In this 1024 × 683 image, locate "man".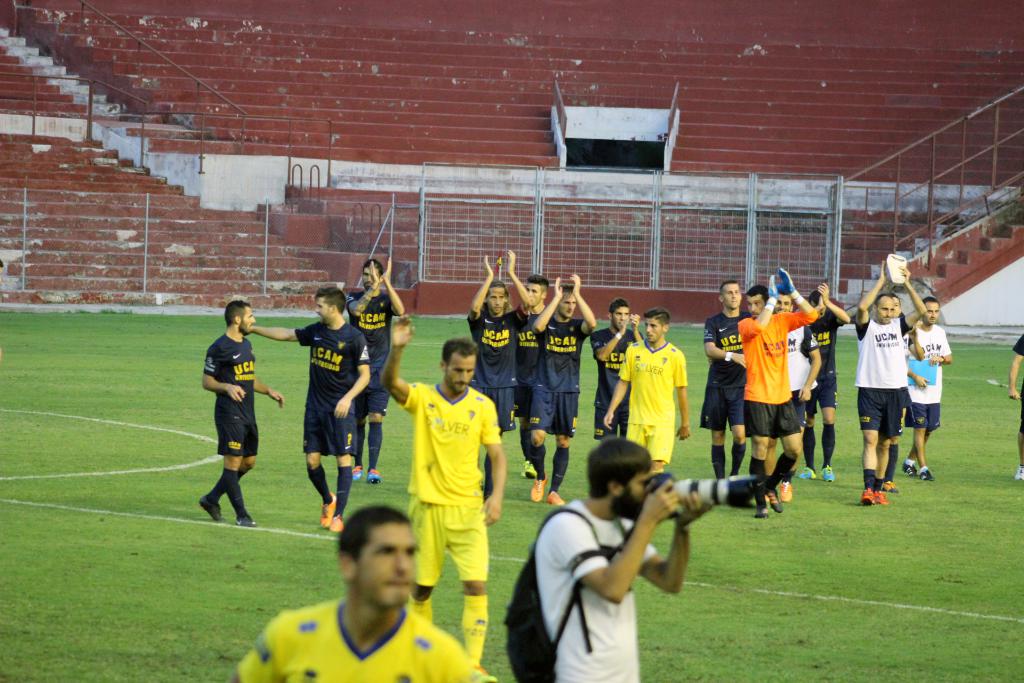
Bounding box: locate(381, 317, 506, 680).
